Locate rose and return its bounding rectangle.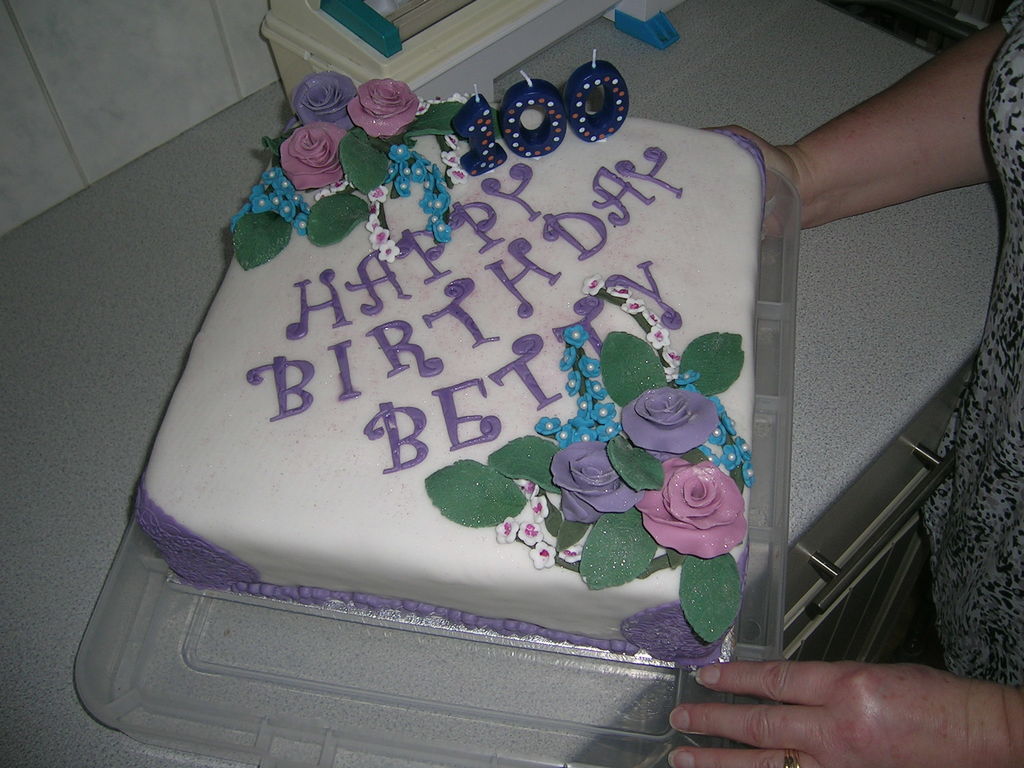
[left=548, top=440, right=650, bottom=524].
